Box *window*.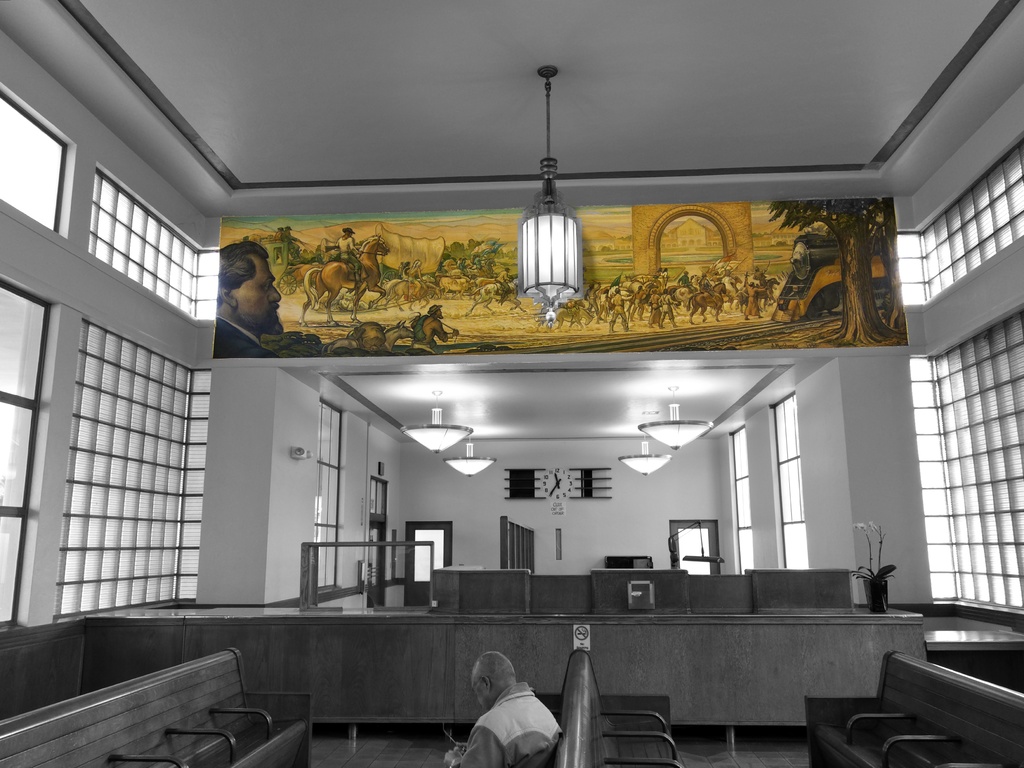
(769,388,810,567).
